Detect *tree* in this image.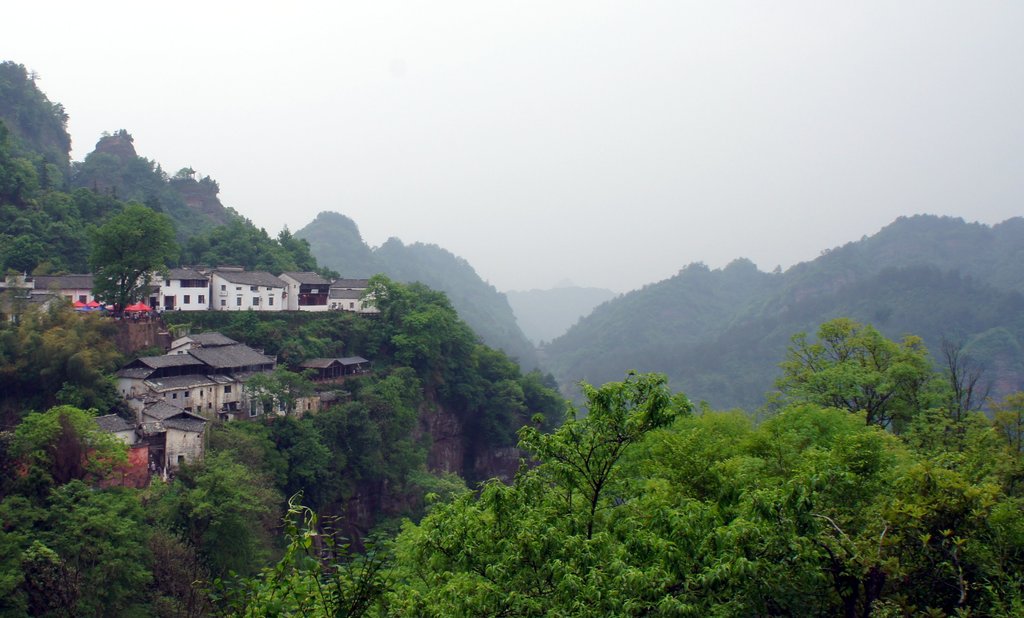
Detection: 767, 313, 952, 447.
